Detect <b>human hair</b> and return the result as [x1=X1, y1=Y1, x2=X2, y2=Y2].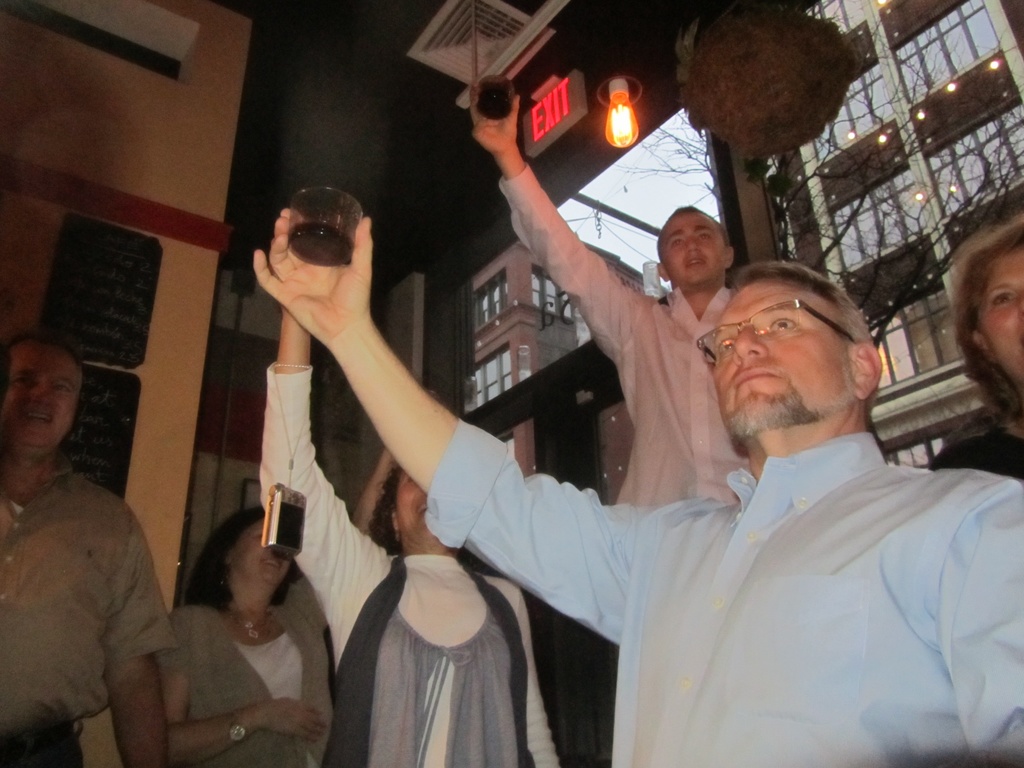
[x1=950, y1=213, x2=1023, y2=426].
